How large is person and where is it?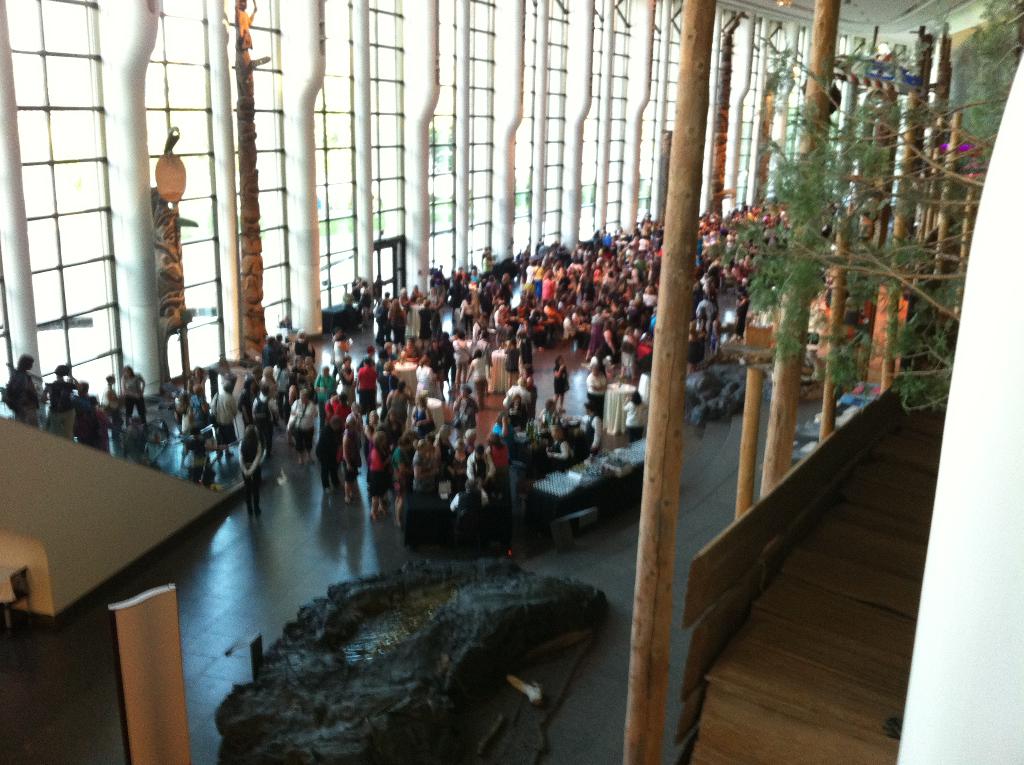
Bounding box: rect(42, 365, 78, 439).
